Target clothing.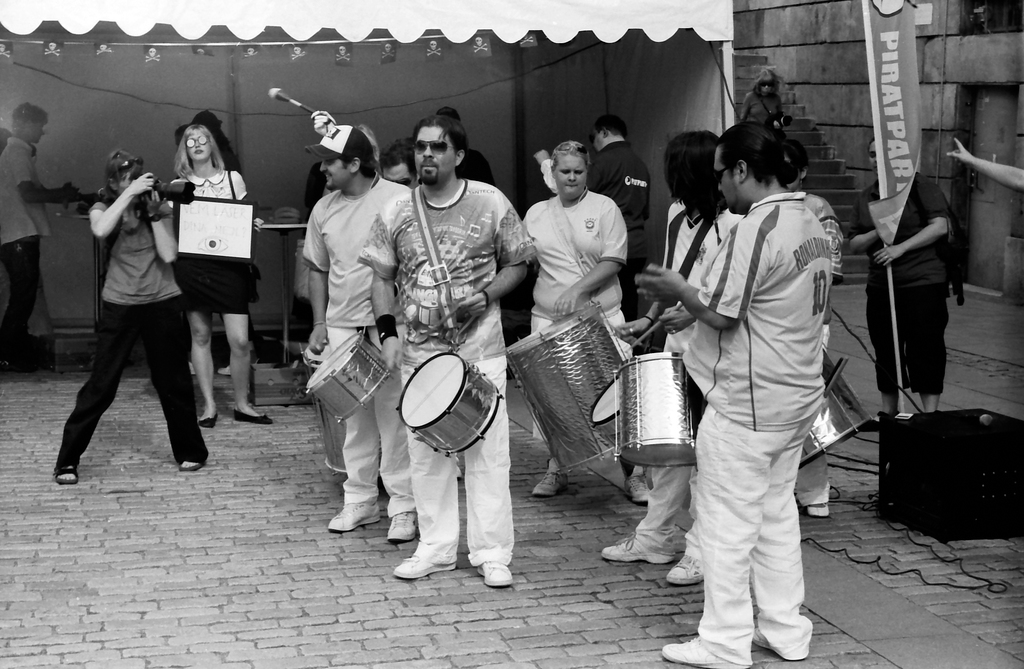
Target region: locate(353, 173, 540, 567).
